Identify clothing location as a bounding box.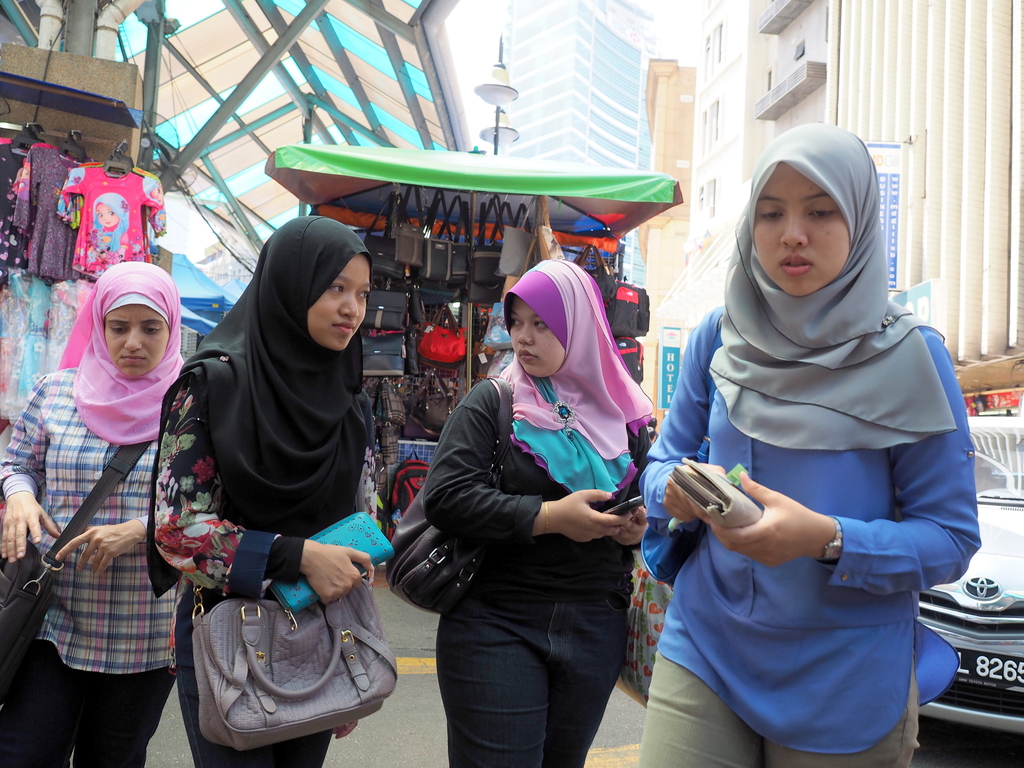
detection(151, 218, 380, 767).
